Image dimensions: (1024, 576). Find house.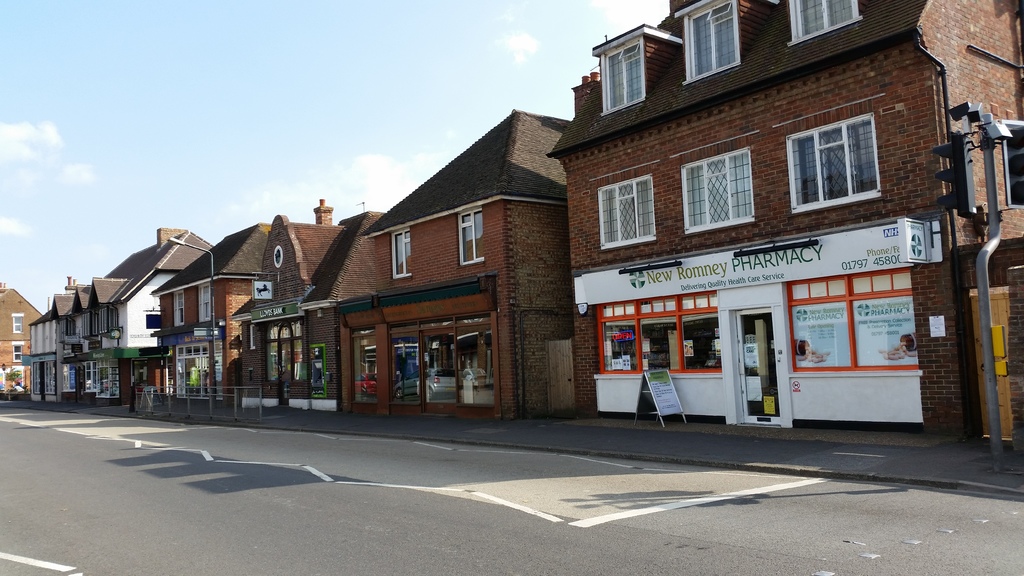
<box>15,236,189,408</box>.
